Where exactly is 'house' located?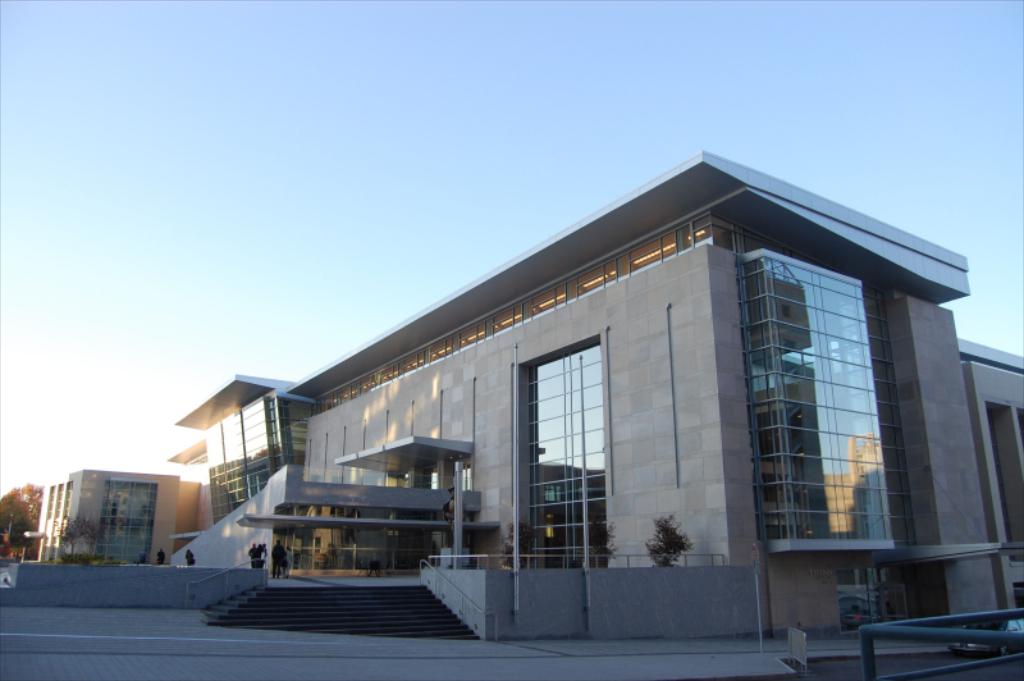
Its bounding box is {"left": 169, "top": 475, "right": 212, "bottom": 577}.
